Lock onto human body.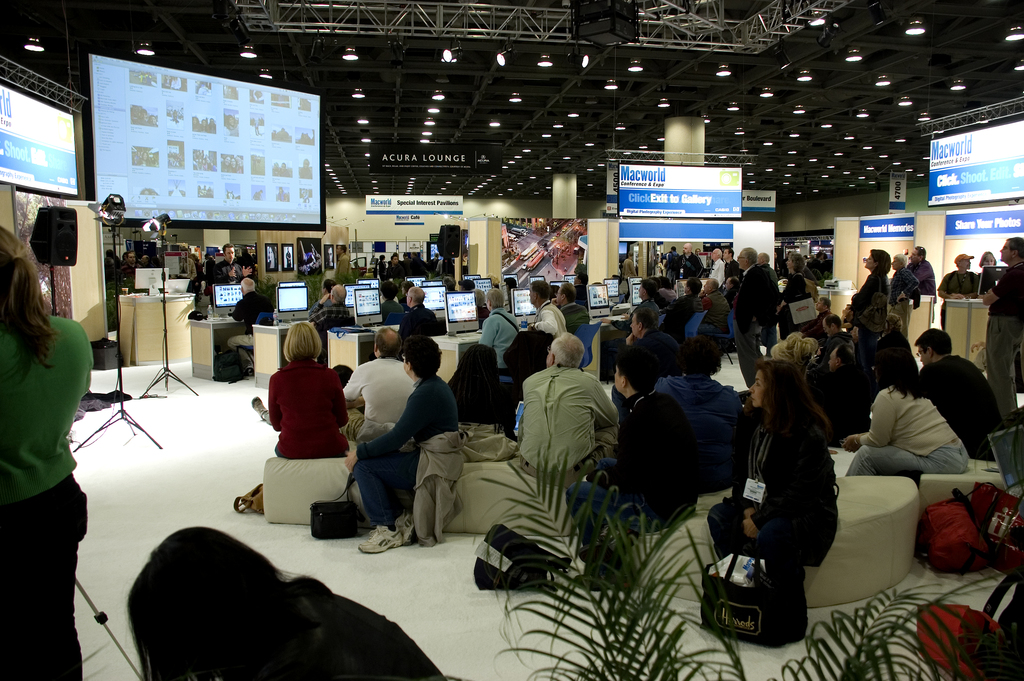
Locked: crop(938, 253, 980, 332).
